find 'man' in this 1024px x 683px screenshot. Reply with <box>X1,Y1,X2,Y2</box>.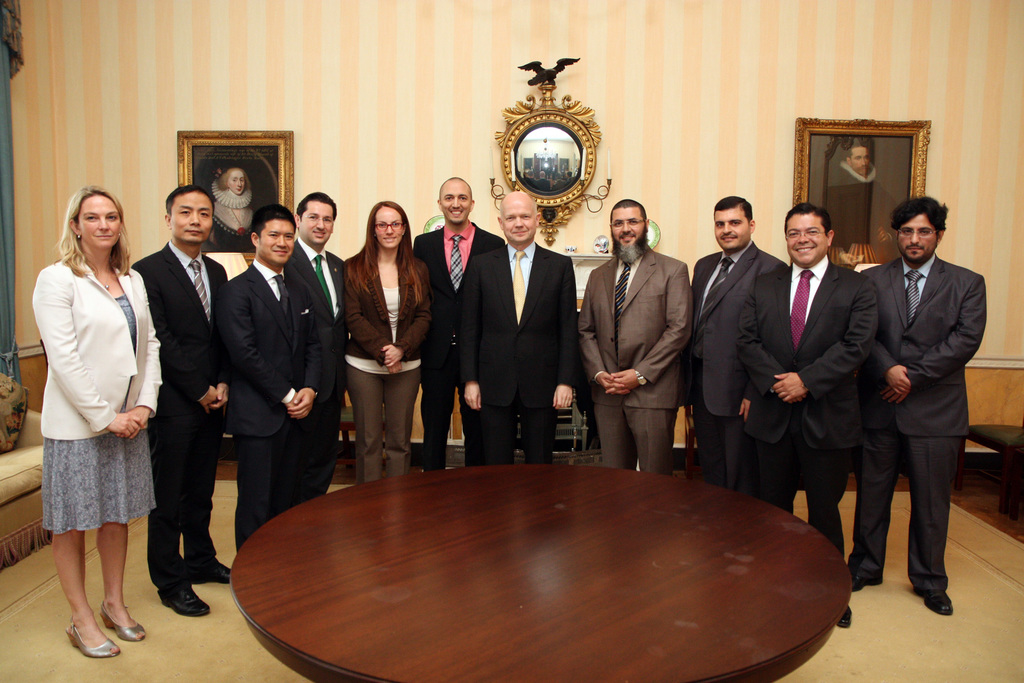
<box>278,188,359,415</box>.
